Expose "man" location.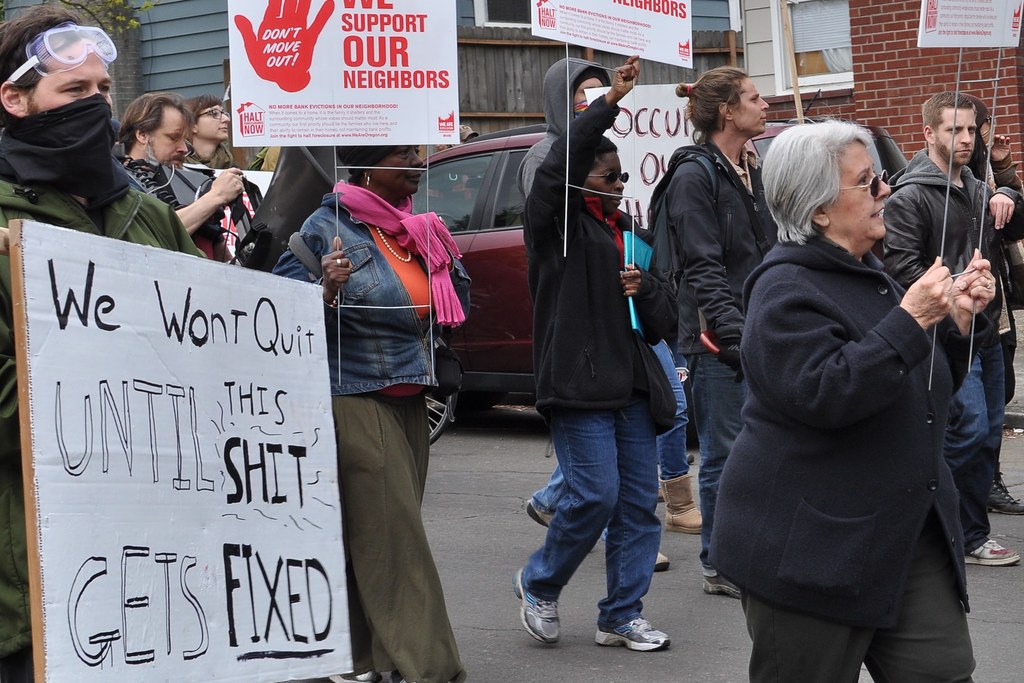
Exposed at locate(114, 93, 244, 266).
